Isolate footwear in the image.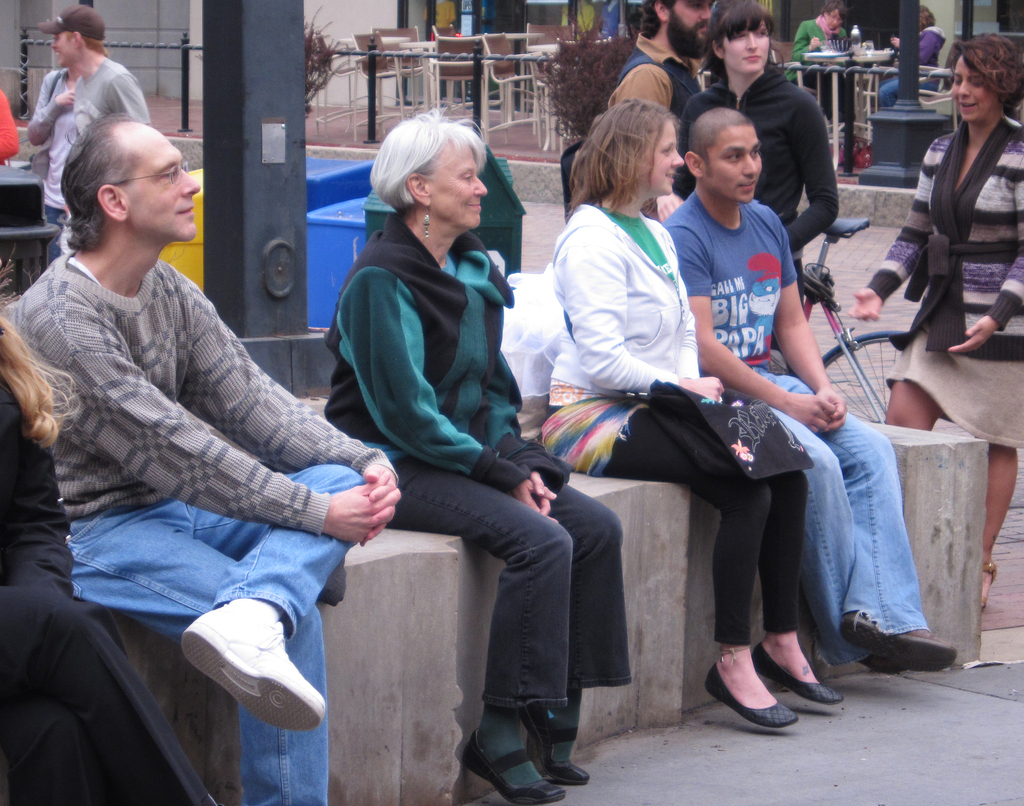
Isolated region: rect(861, 654, 908, 680).
